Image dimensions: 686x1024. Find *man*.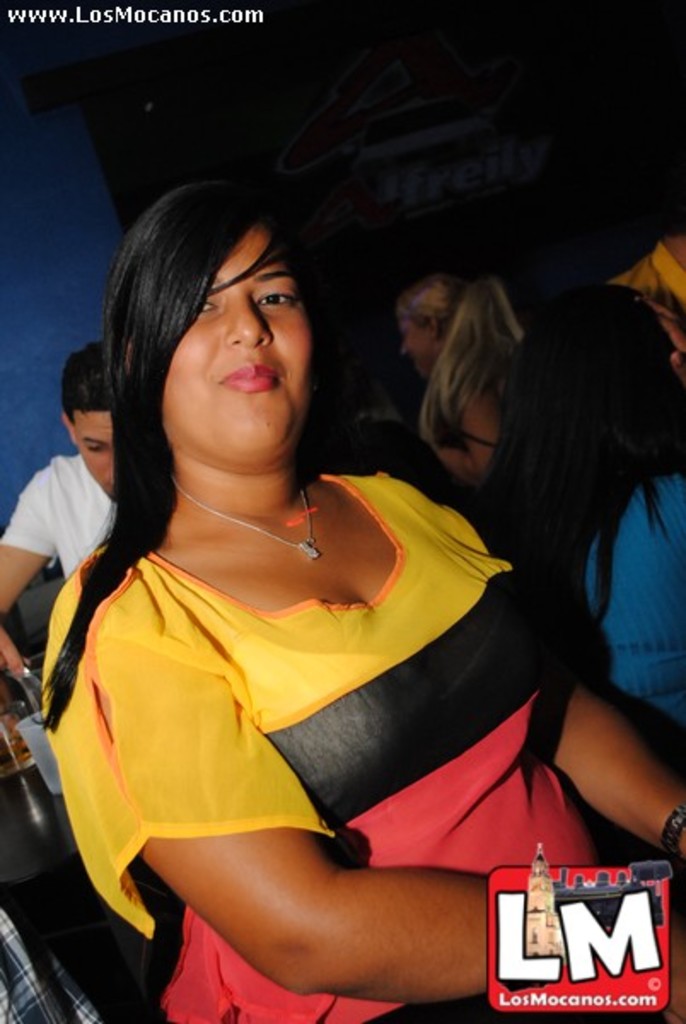
rect(0, 341, 121, 683).
